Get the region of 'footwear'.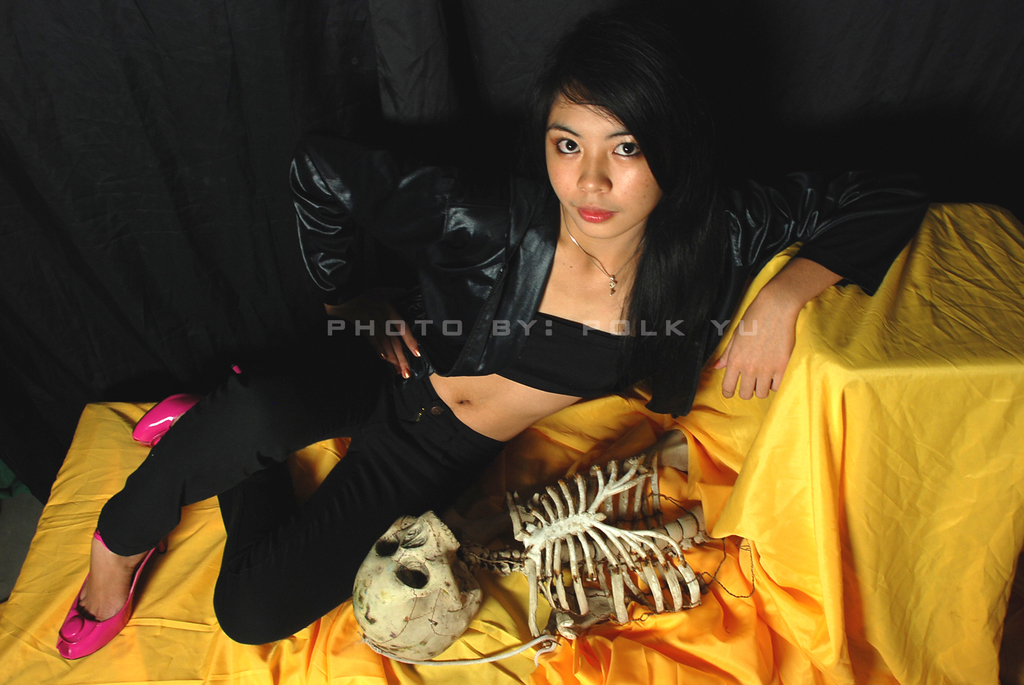
[x1=132, y1=356, x2=248, y2=447].
